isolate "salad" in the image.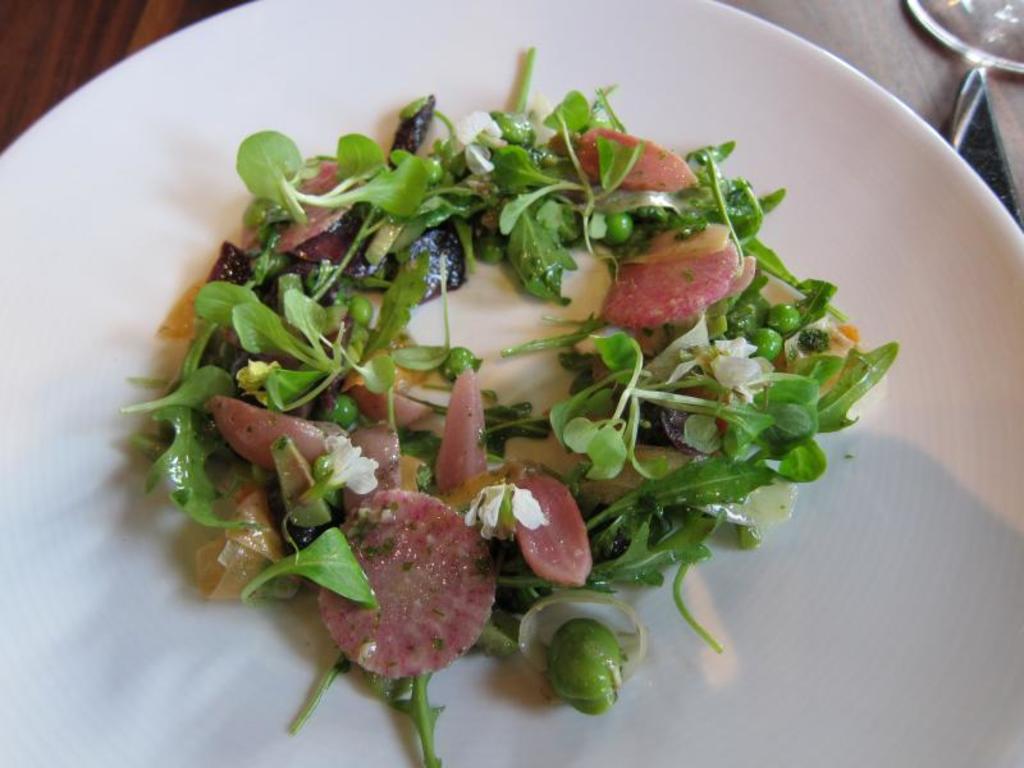
Isolated region: l=109, t=64, r=887, b=740.
